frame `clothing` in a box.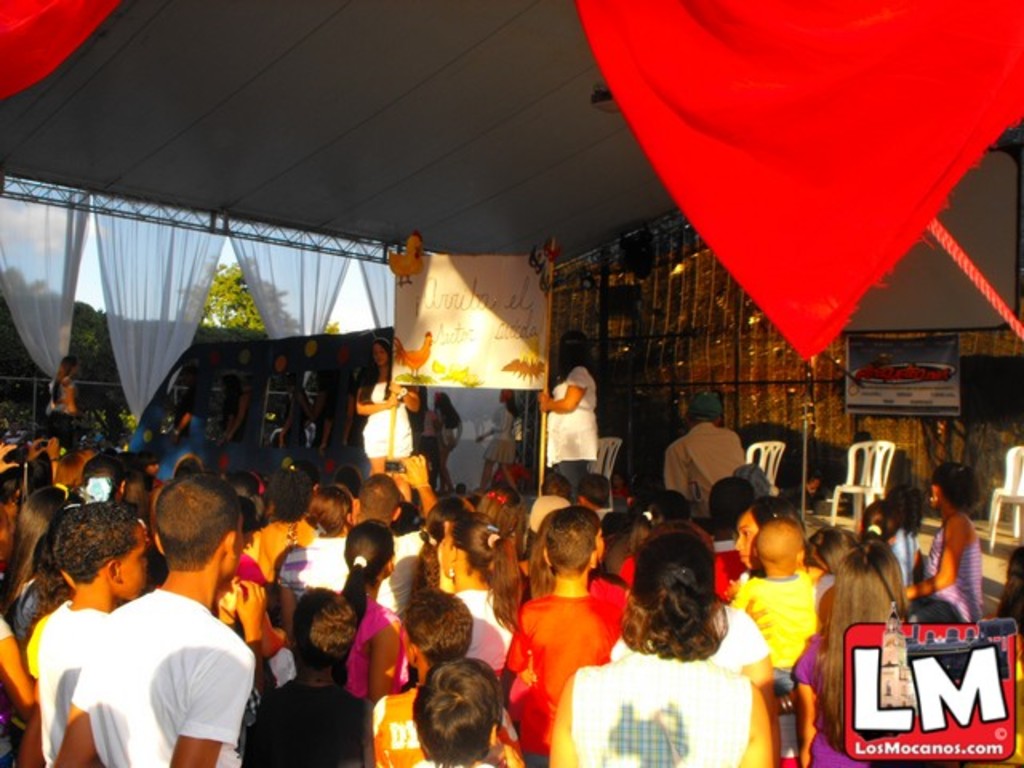
crop(283, 534, 352, 589).
